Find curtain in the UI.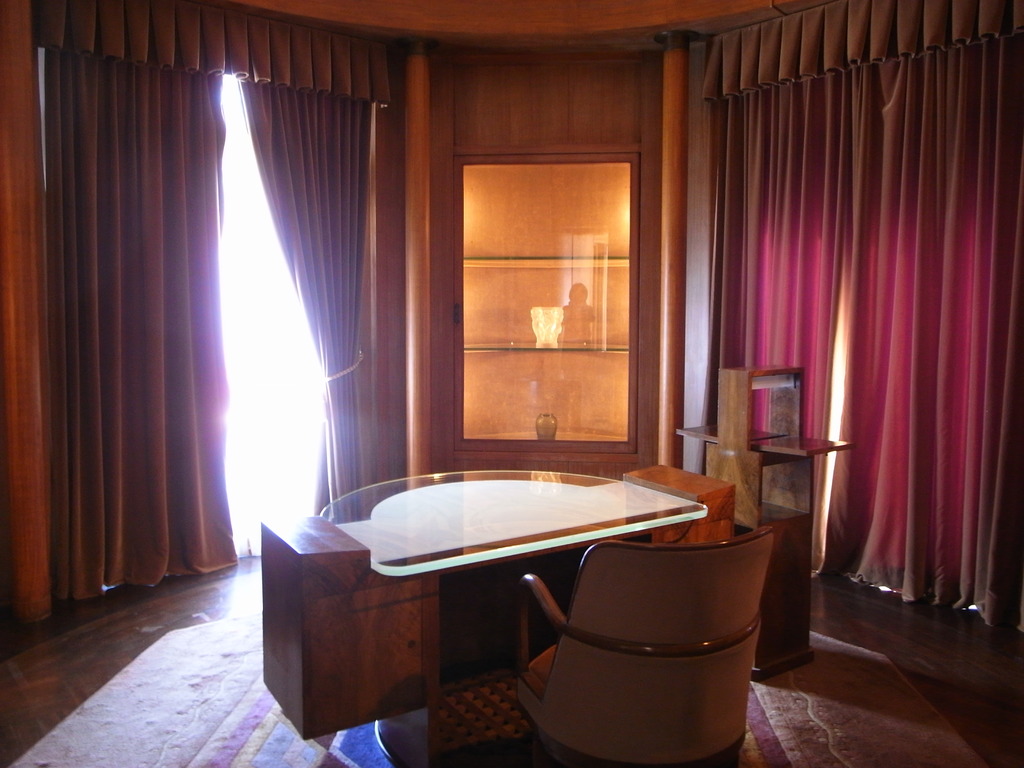
UI element at bbox(700, 0, 1023, 627).
